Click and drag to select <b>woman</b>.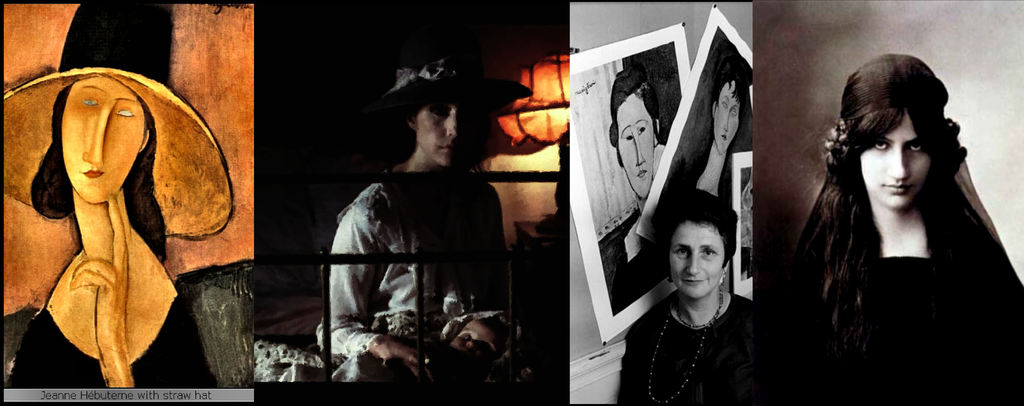
Selection: select_region(0, 2, 243, 389).
